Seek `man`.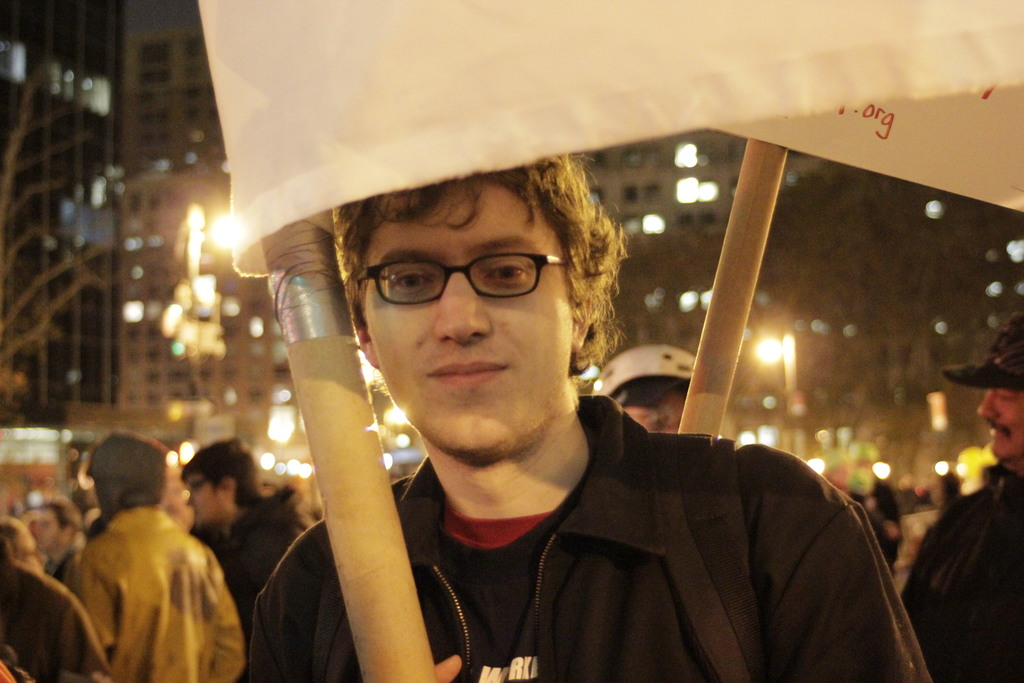
{"left": 30, "top": 498, "right": 86, "bottom": 597}.
